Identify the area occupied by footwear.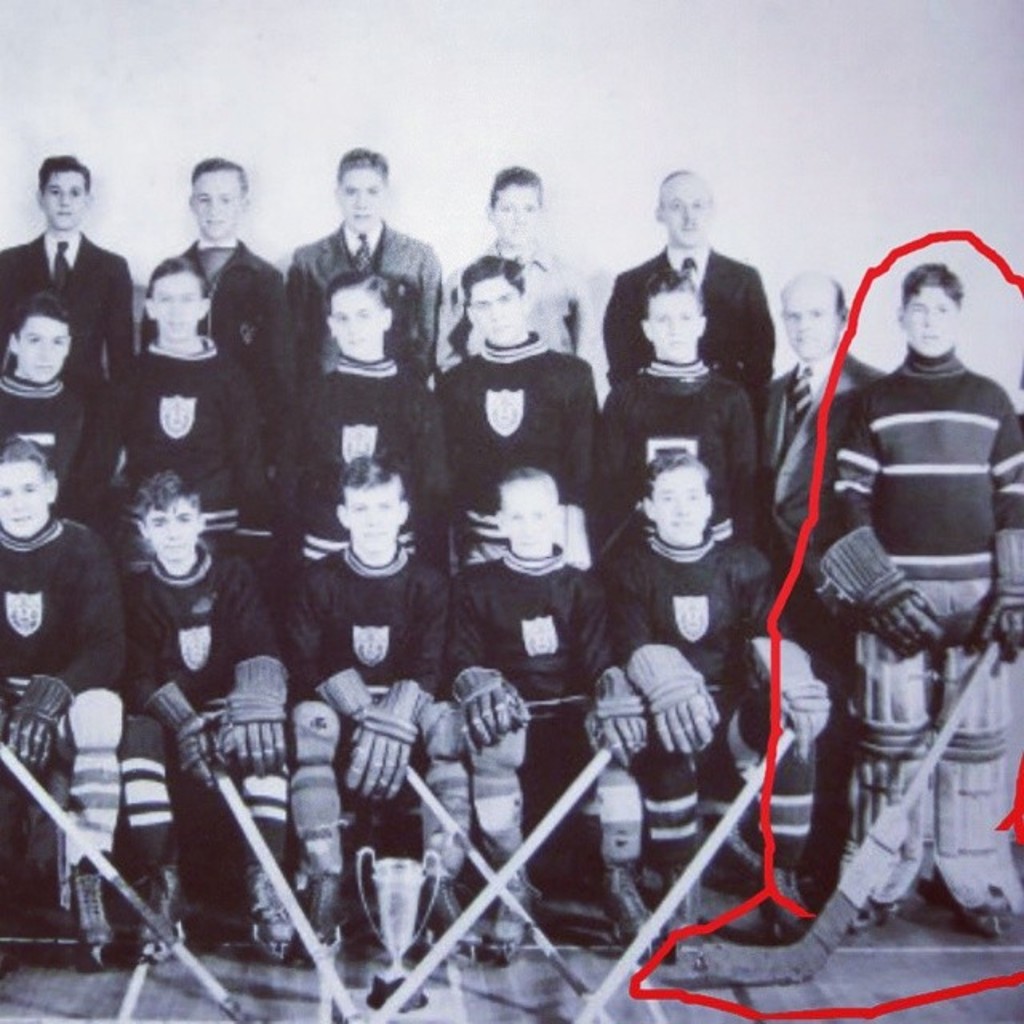
Area: (483,864,539,966).
